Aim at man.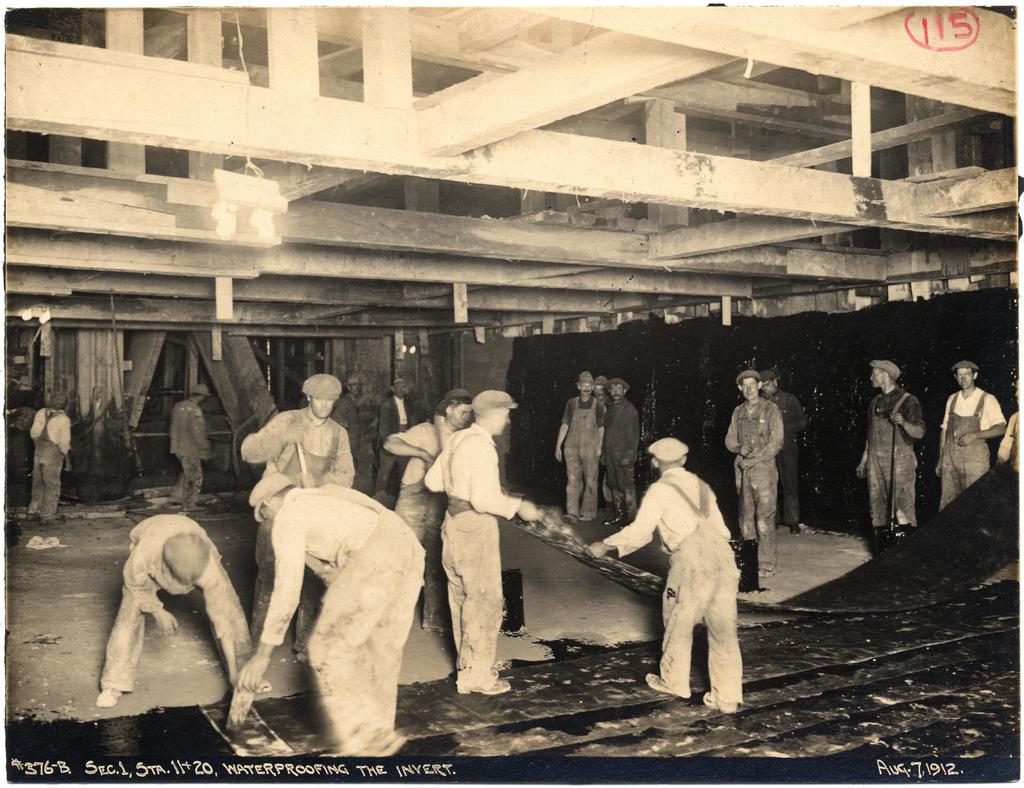
Aimed at box=[555, 370, 605, 527].
